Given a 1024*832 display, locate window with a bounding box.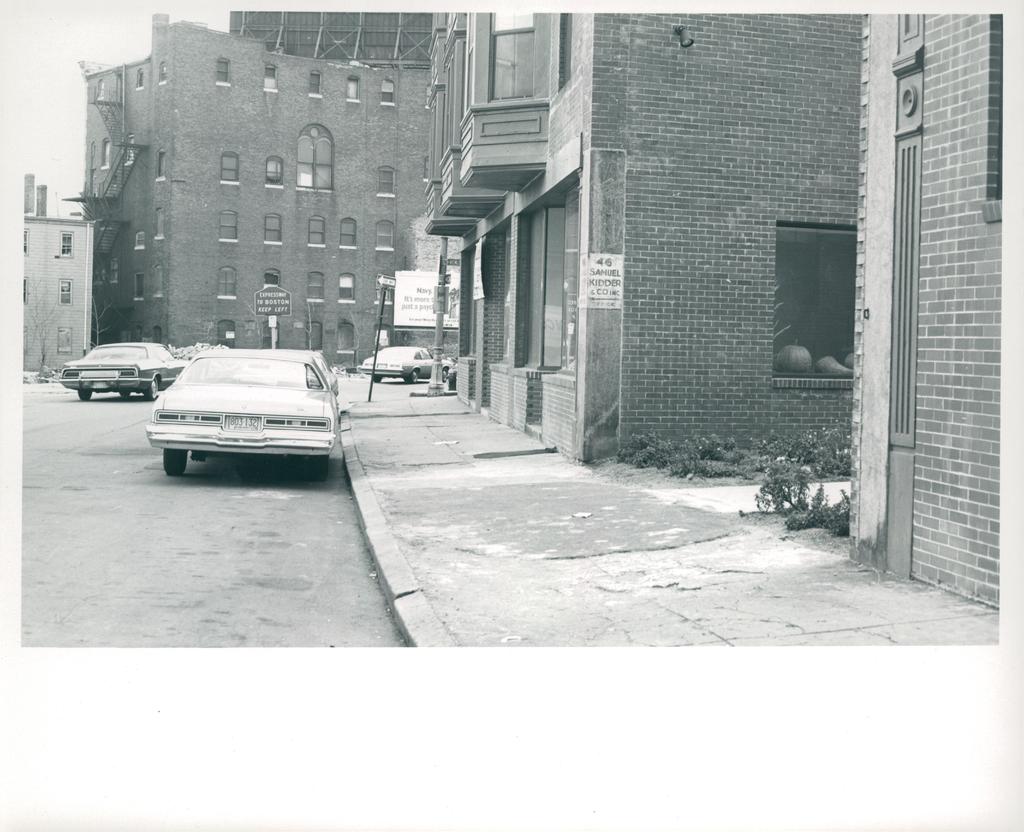
Located: (left=296, top=122, right=337, bottom=193).
